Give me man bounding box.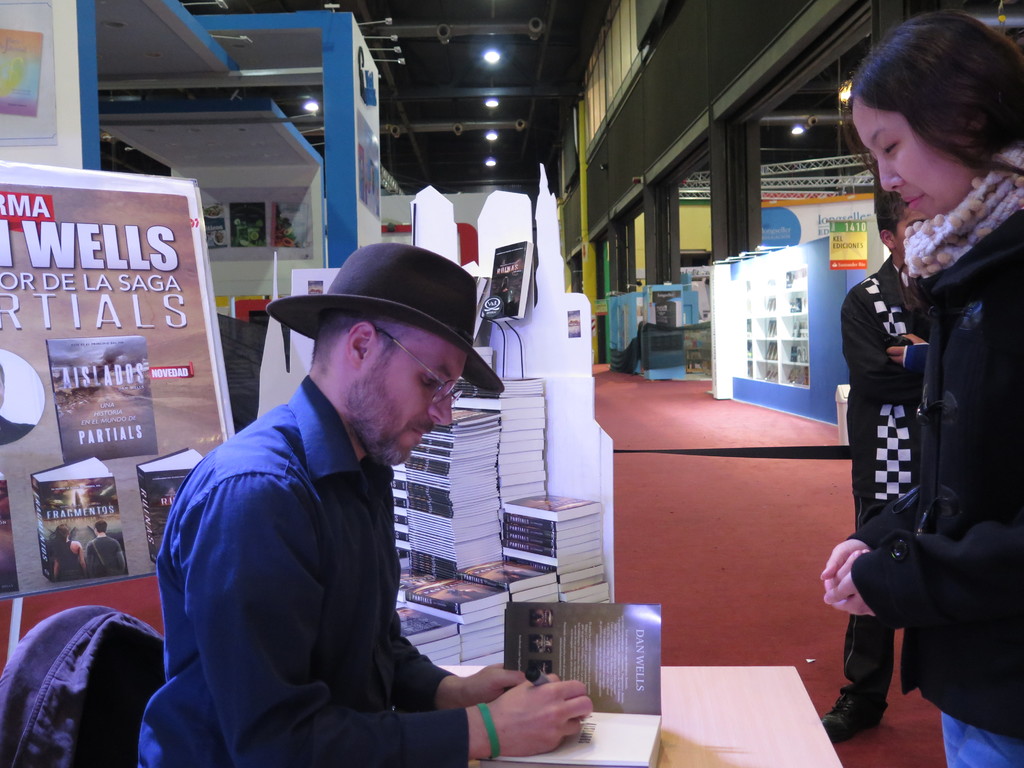
x1=81, y1=518, x2=137, y2=583.
